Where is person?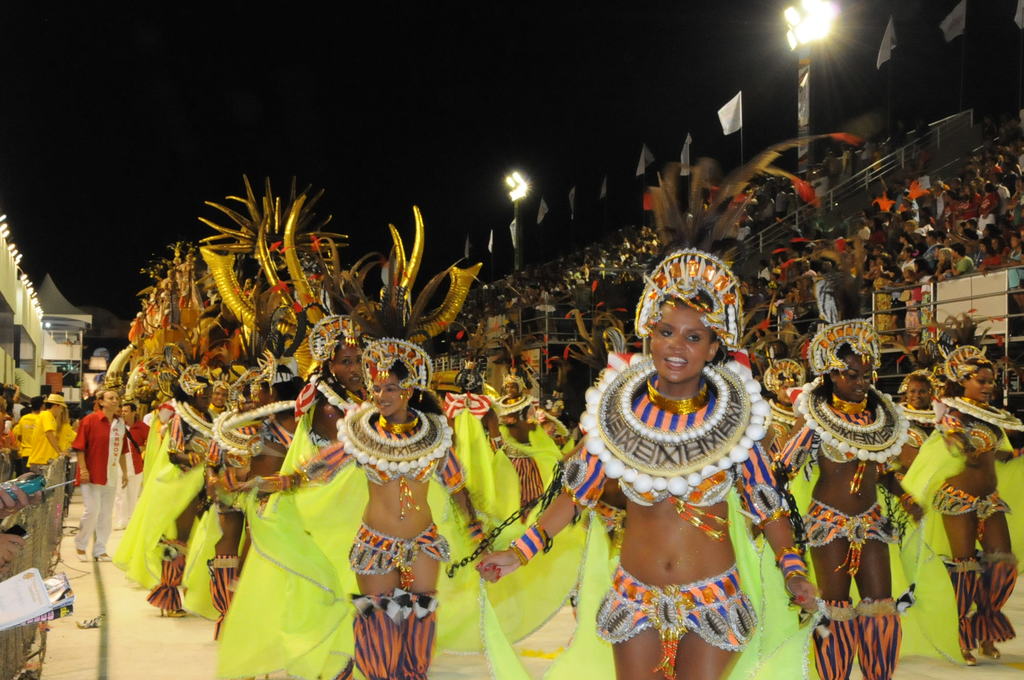
(x1=7, y1=425, x2=15, y2=440).
